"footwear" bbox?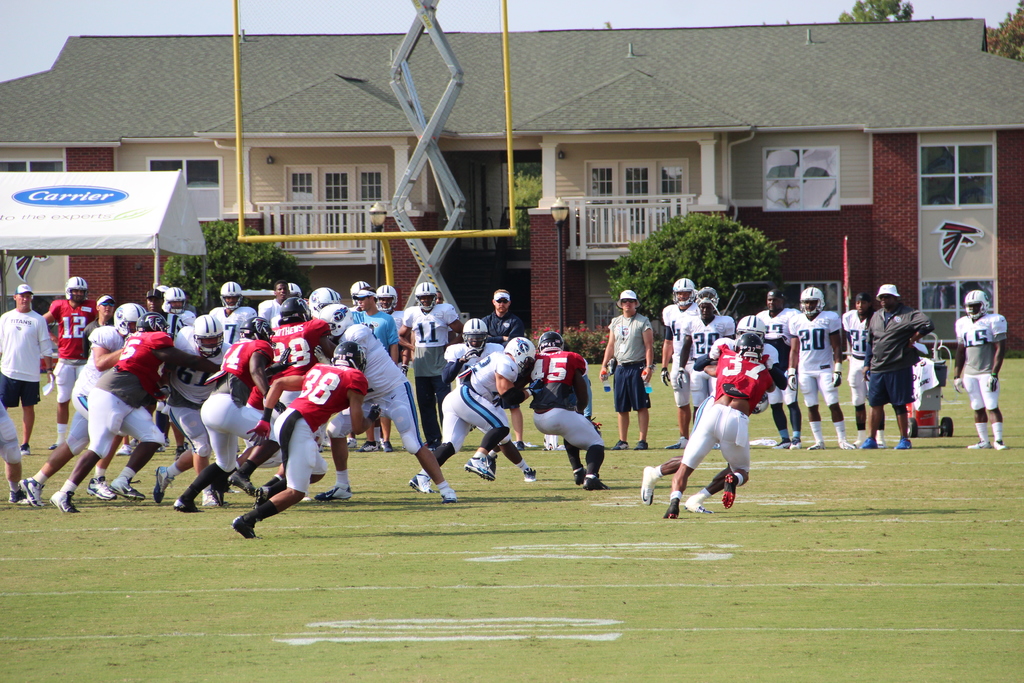
(721,467,733,514)
